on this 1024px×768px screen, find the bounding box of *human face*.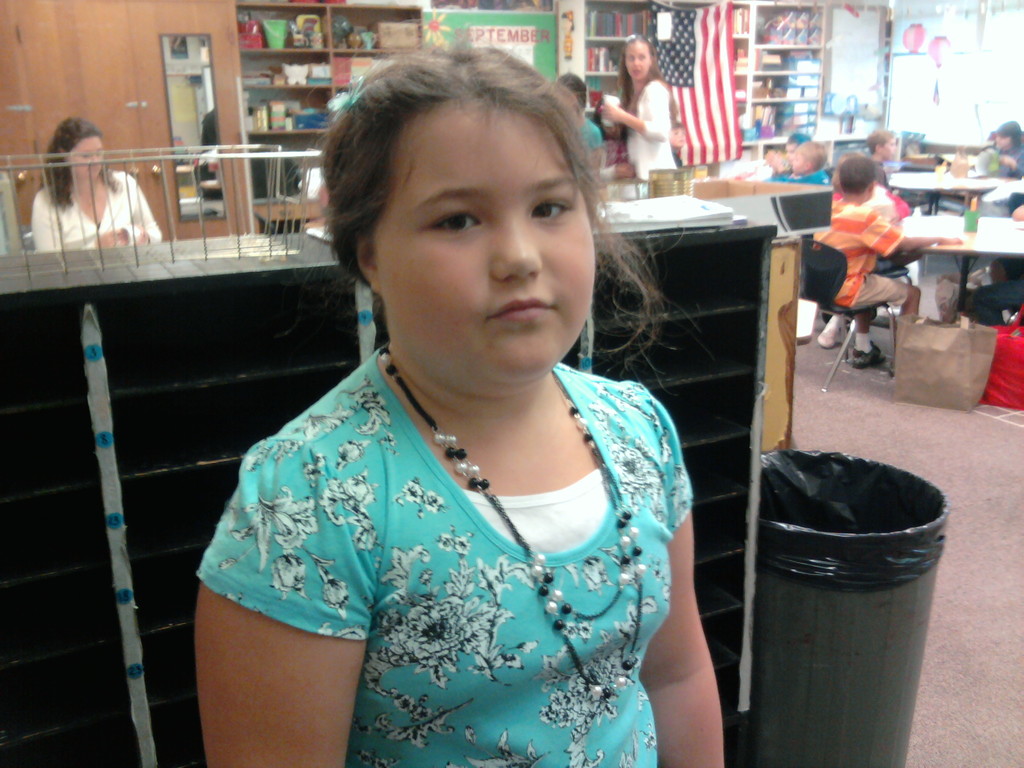
Bounding box: bbox=(881, 140, 899, 163).
